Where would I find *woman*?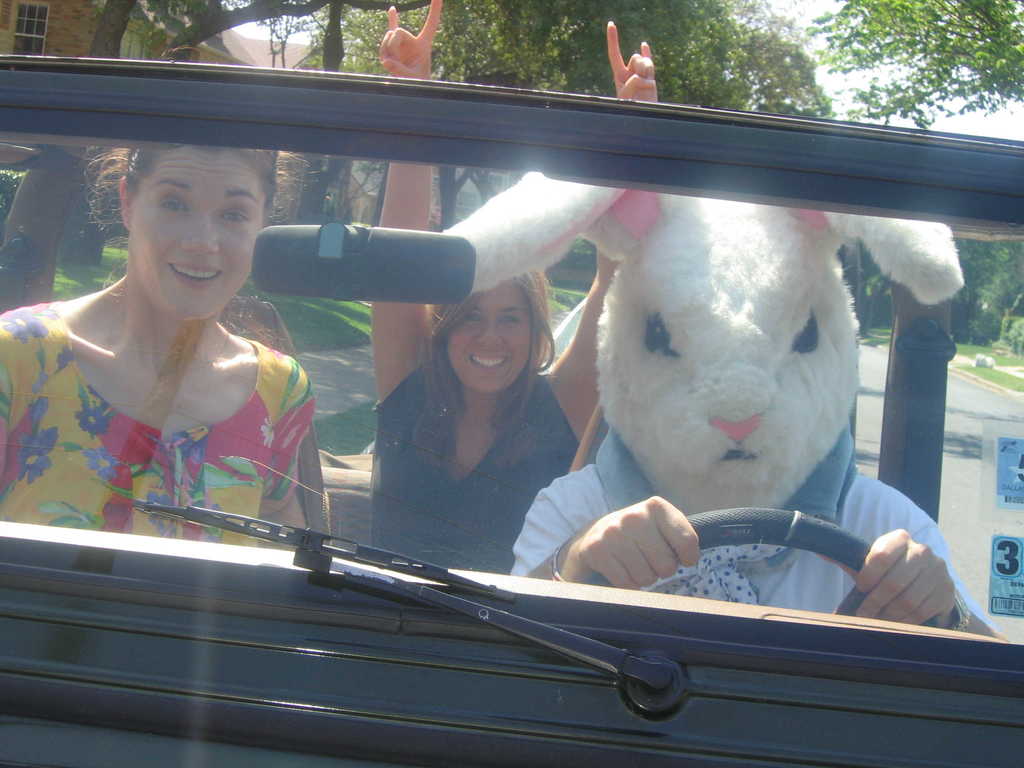
At bbox=[375, 0, 673, 569].
